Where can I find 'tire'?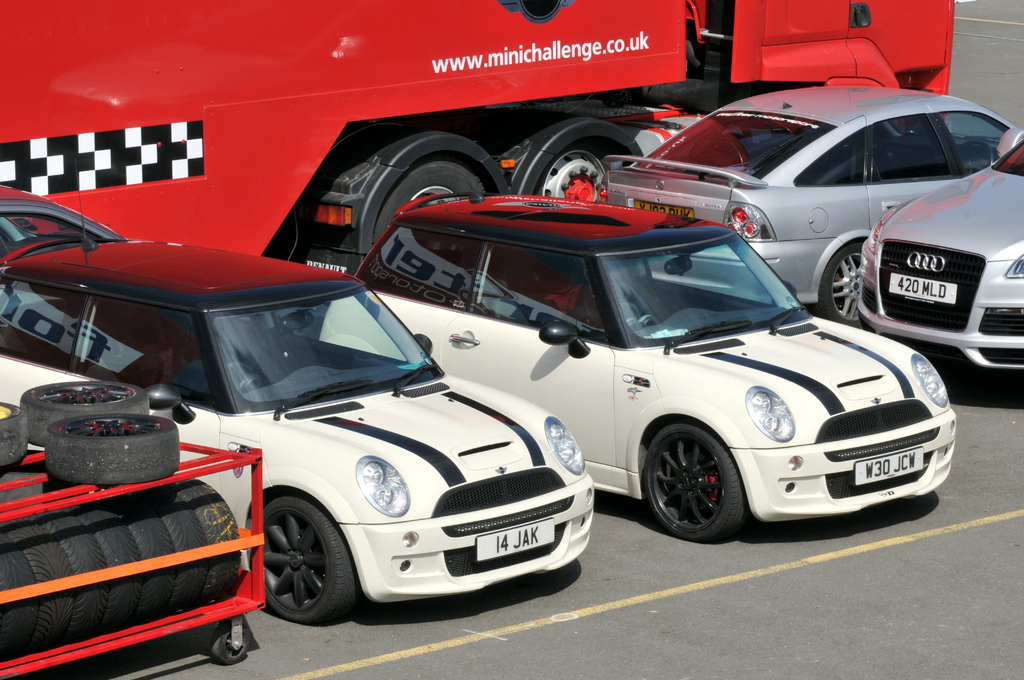
You can find it at <bbox>374, 162, 487, 246</bbox>.
